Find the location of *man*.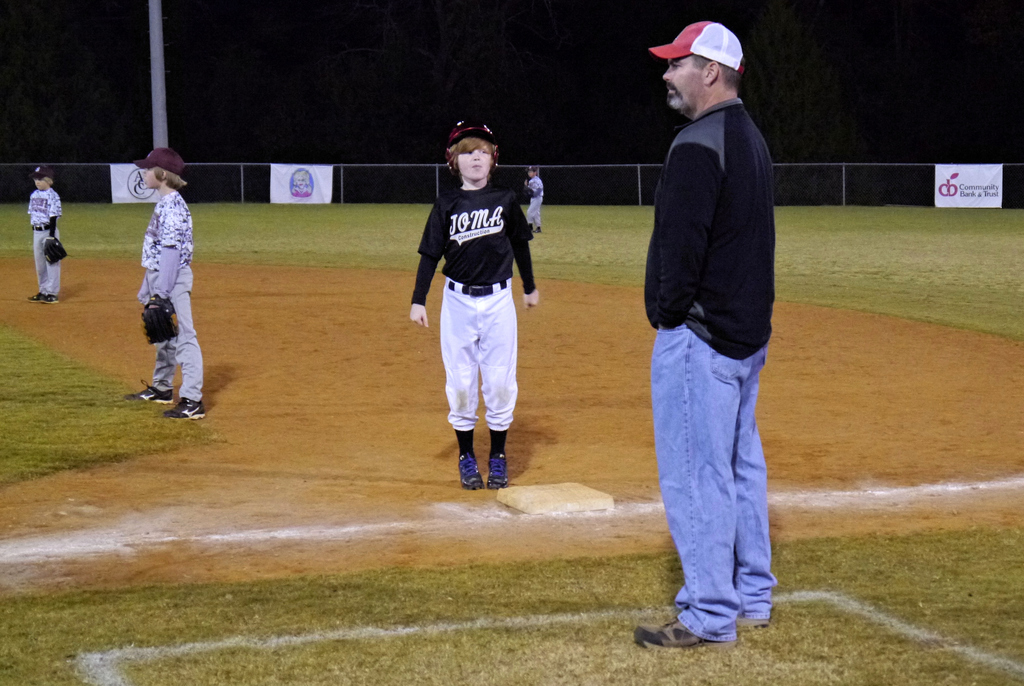
Location: locate(622, 15, 789, 647).
